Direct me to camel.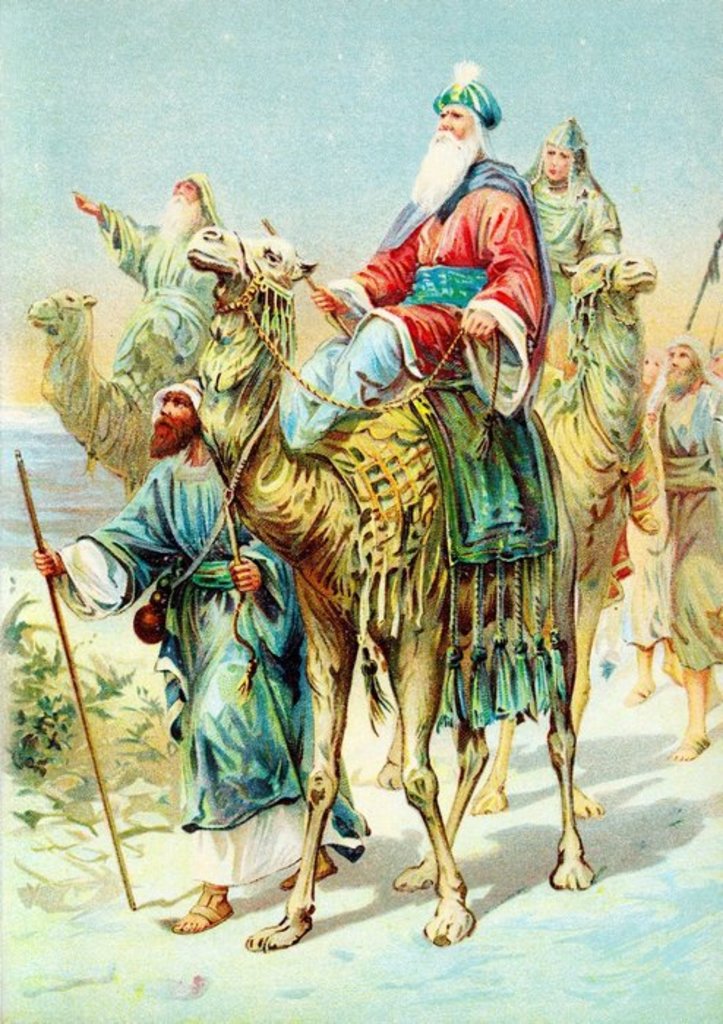
Direction: pyautogui.locateOnScreen(171, 227, 597, 970).
